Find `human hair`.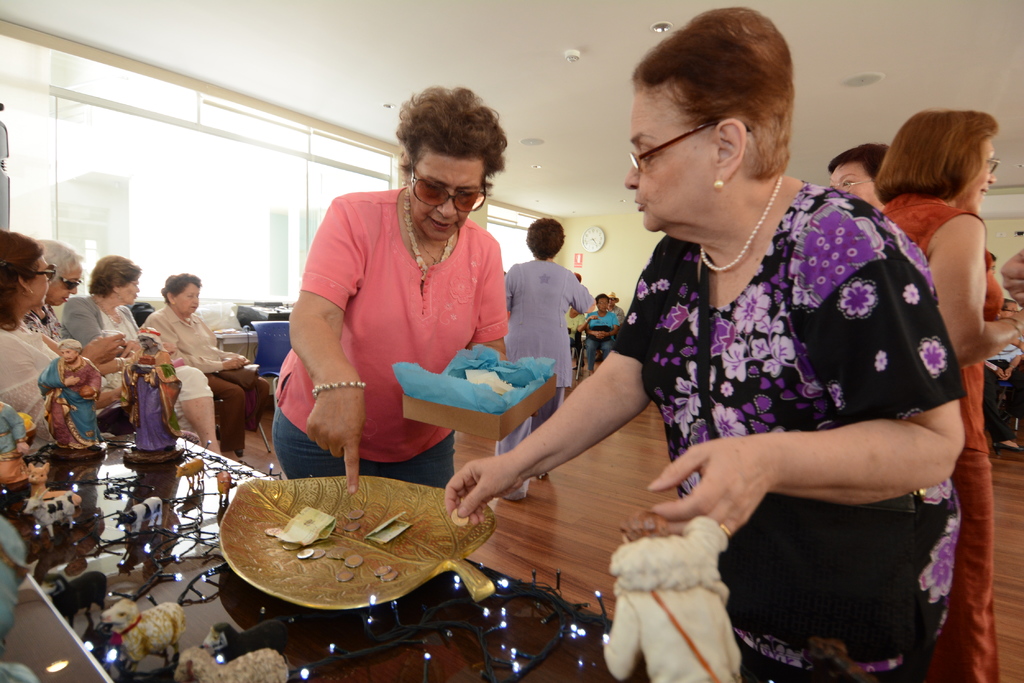
bbox=[395, 83, 506, 198].
